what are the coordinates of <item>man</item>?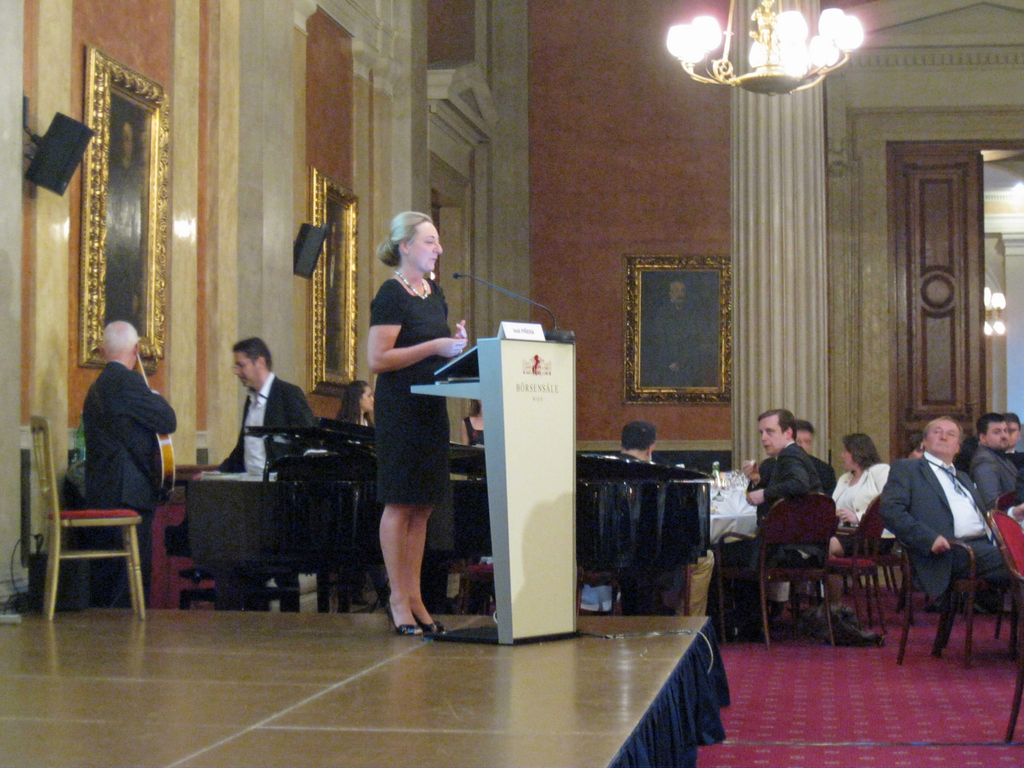
box(748, 402, 817, 591).
